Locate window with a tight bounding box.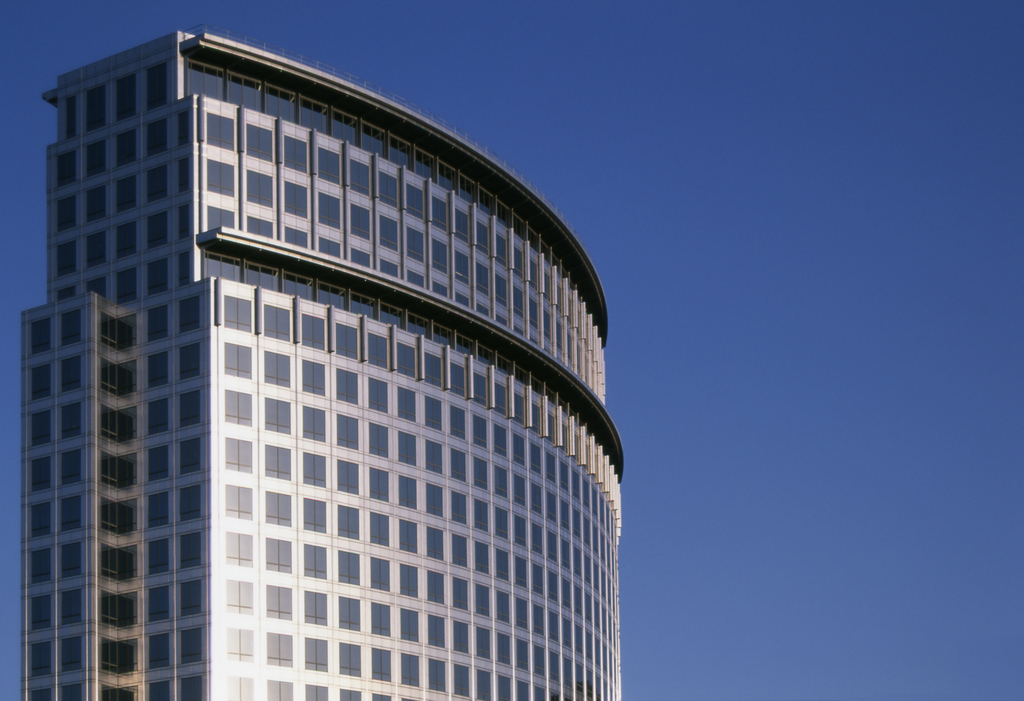
locate(493, 469, 511, 499).
